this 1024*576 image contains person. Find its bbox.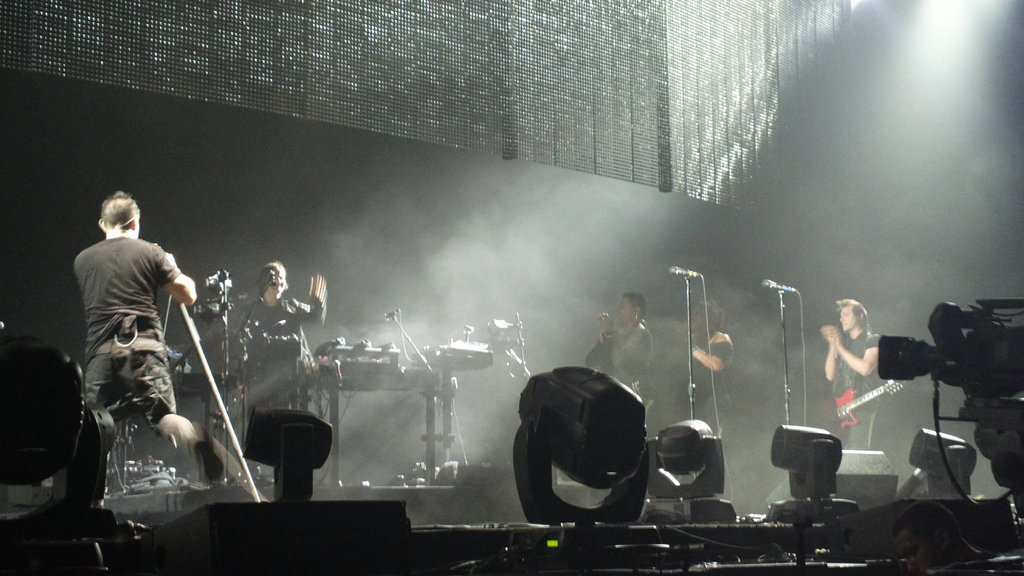
[x1=674, y1=309, x2=734, y2=445].
